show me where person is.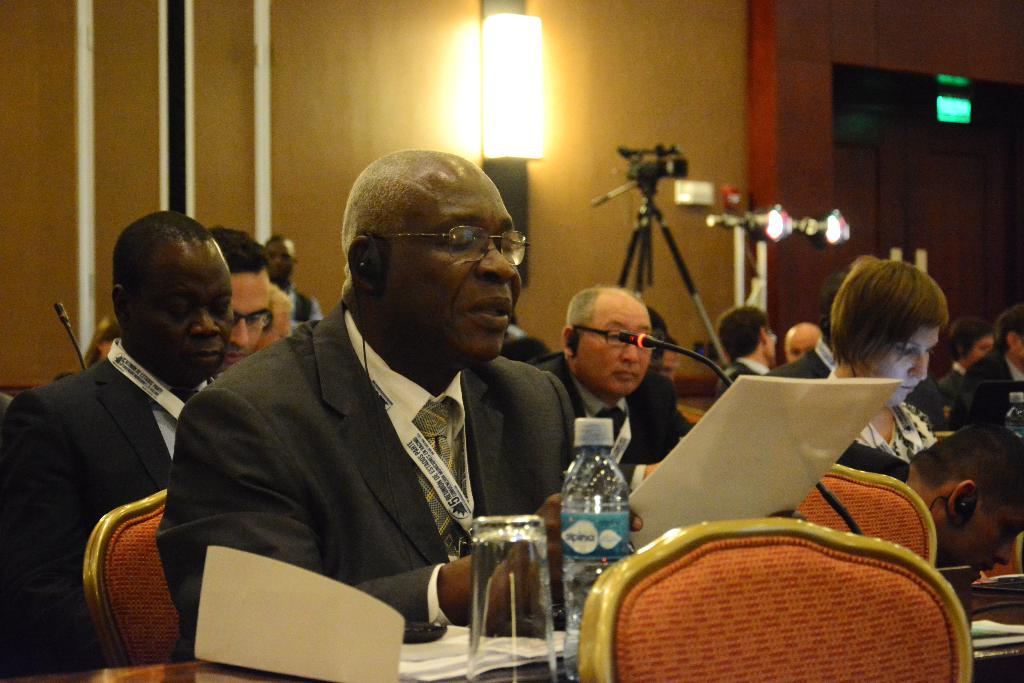
person is at region(536, 289, 688, 486).
